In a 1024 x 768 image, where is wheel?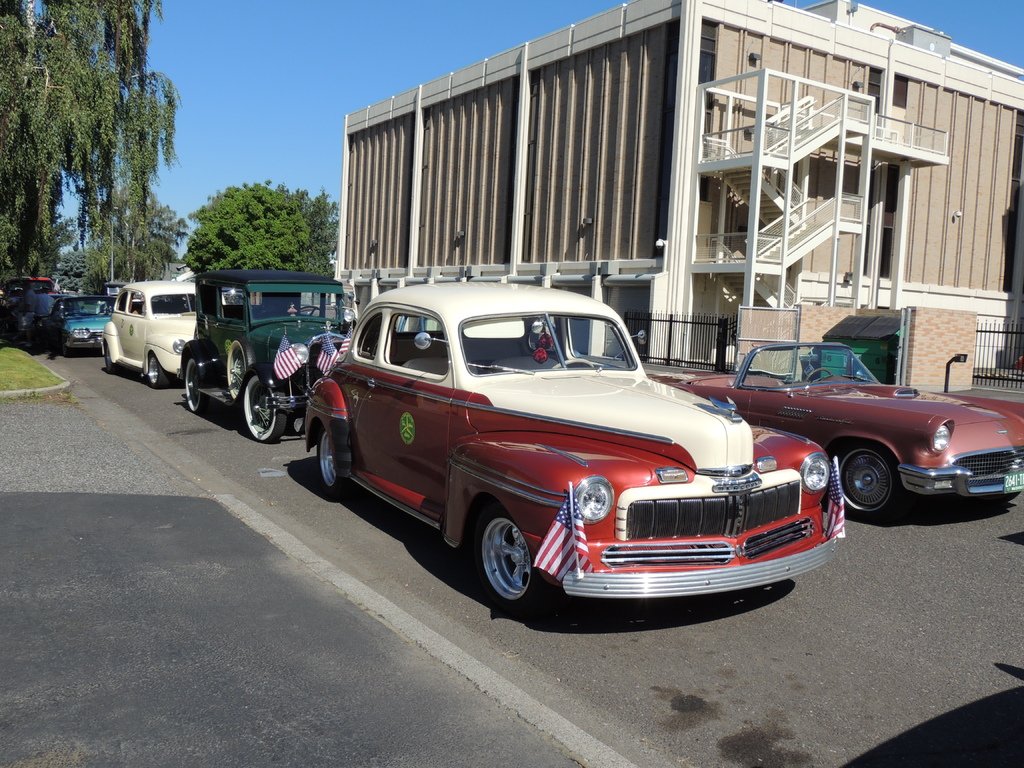
(x1=557, y1=356, x2=588, y2=377).
